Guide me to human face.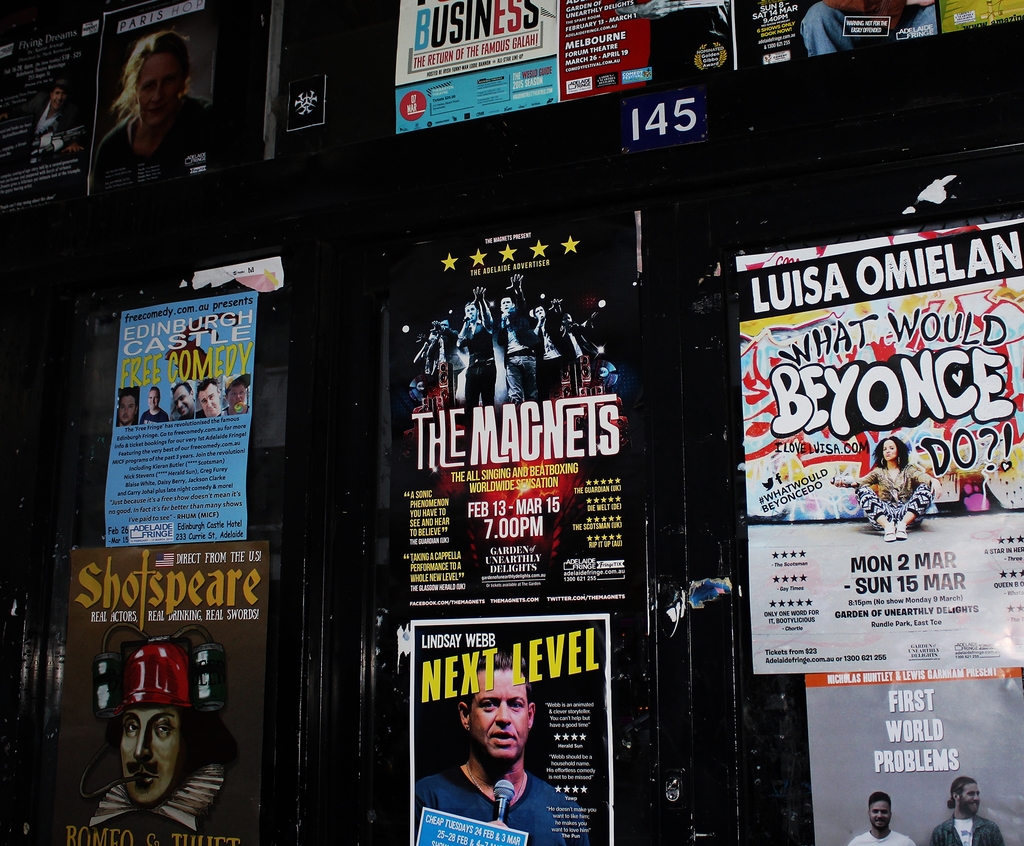
Guidance: {"left": 148, "top": 391, "right": 161, "bottom": 410}.
